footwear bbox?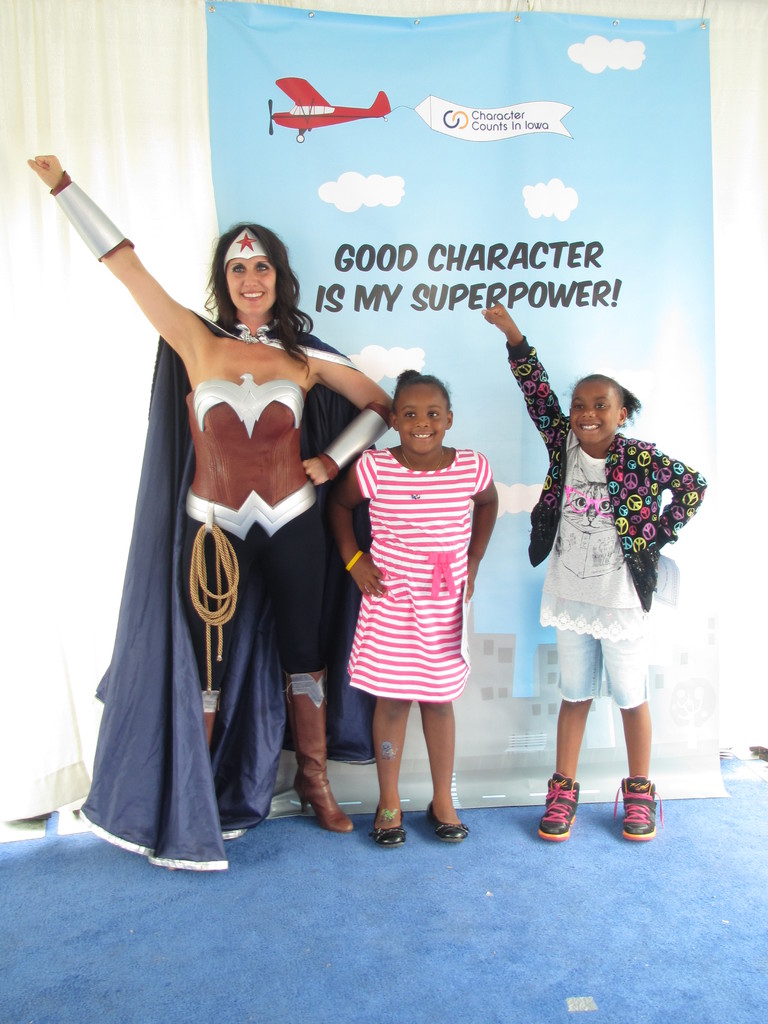
(426, 802, 470, 847)
